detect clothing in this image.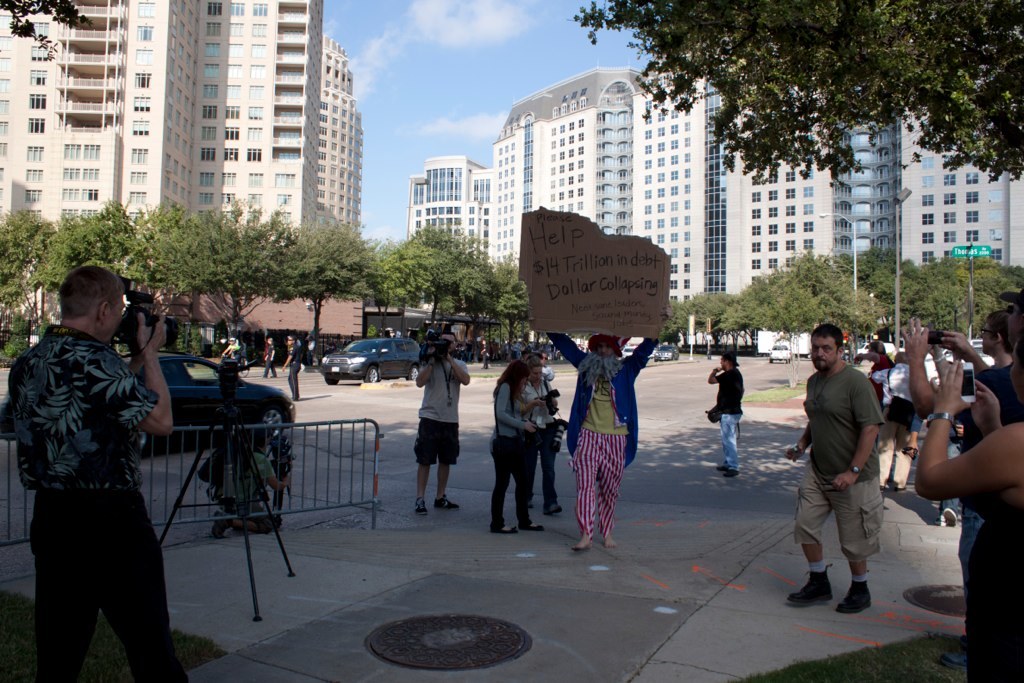
Detection: BBox(546, 369, 548, 384).
